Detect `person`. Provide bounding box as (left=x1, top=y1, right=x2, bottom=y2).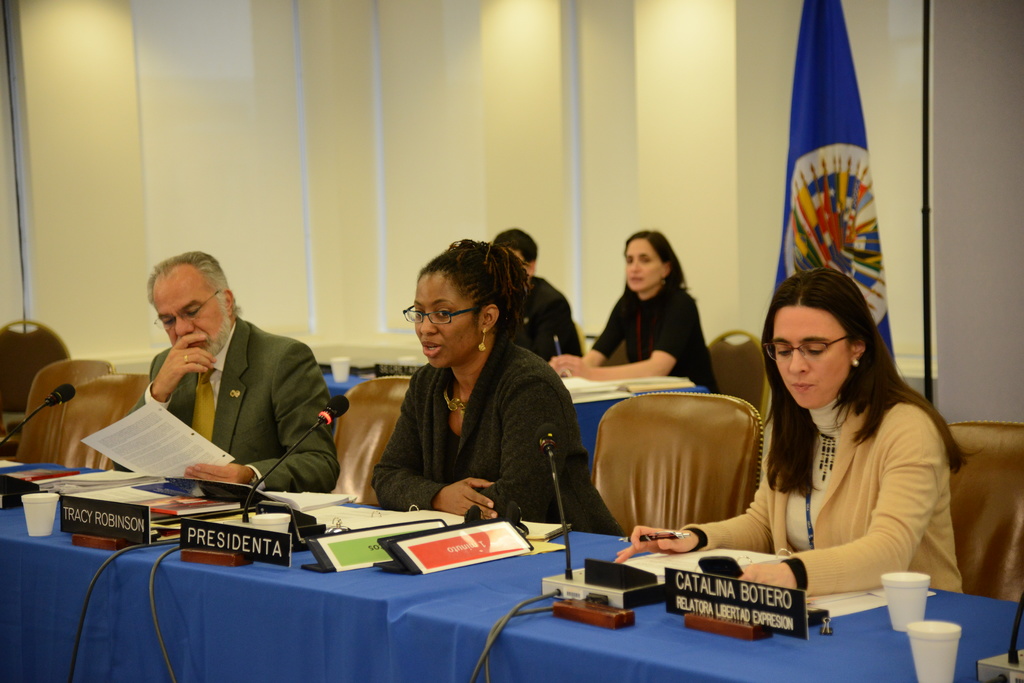
(left=609, top=268, right=968, bottom=591).
